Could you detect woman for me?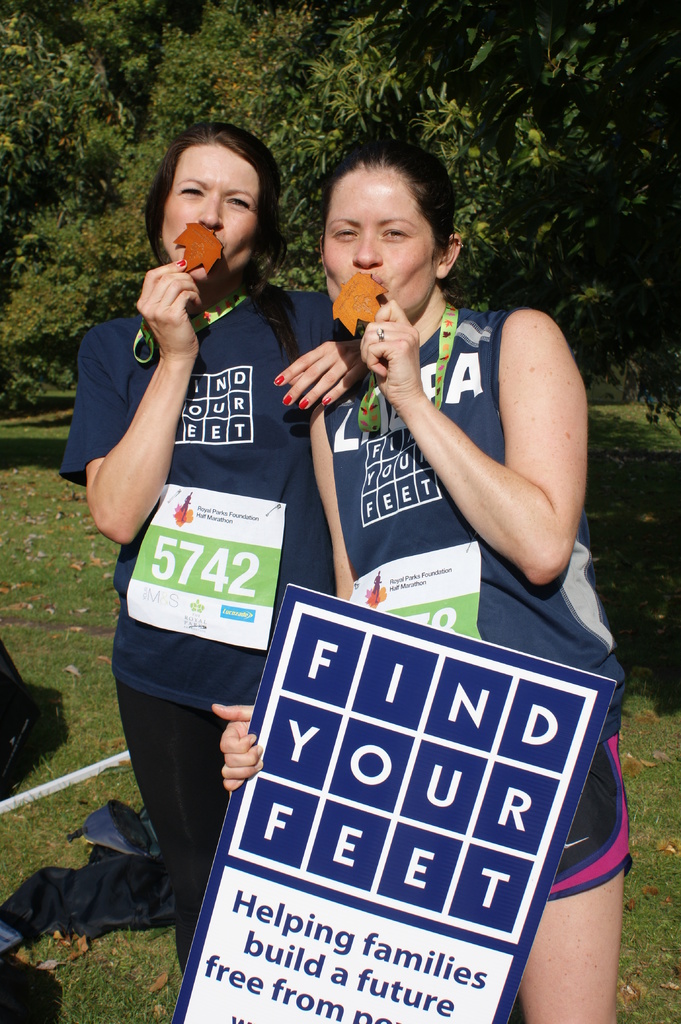
Detection result: <box>98,119,315,955</box>.
